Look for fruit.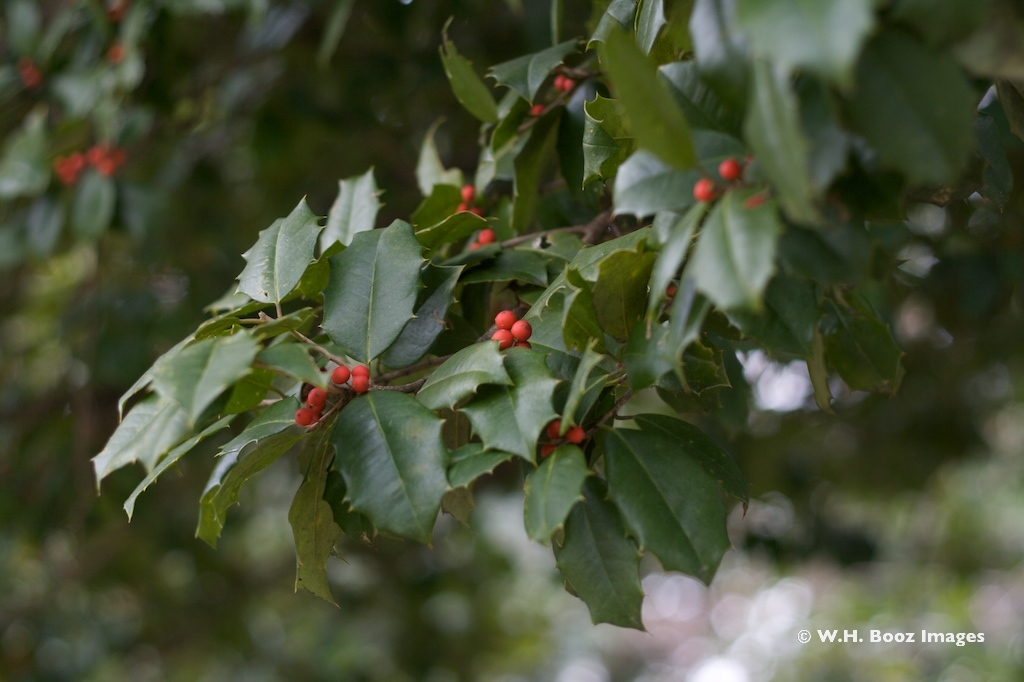
Found: rect(551, 78, 576, 91).
